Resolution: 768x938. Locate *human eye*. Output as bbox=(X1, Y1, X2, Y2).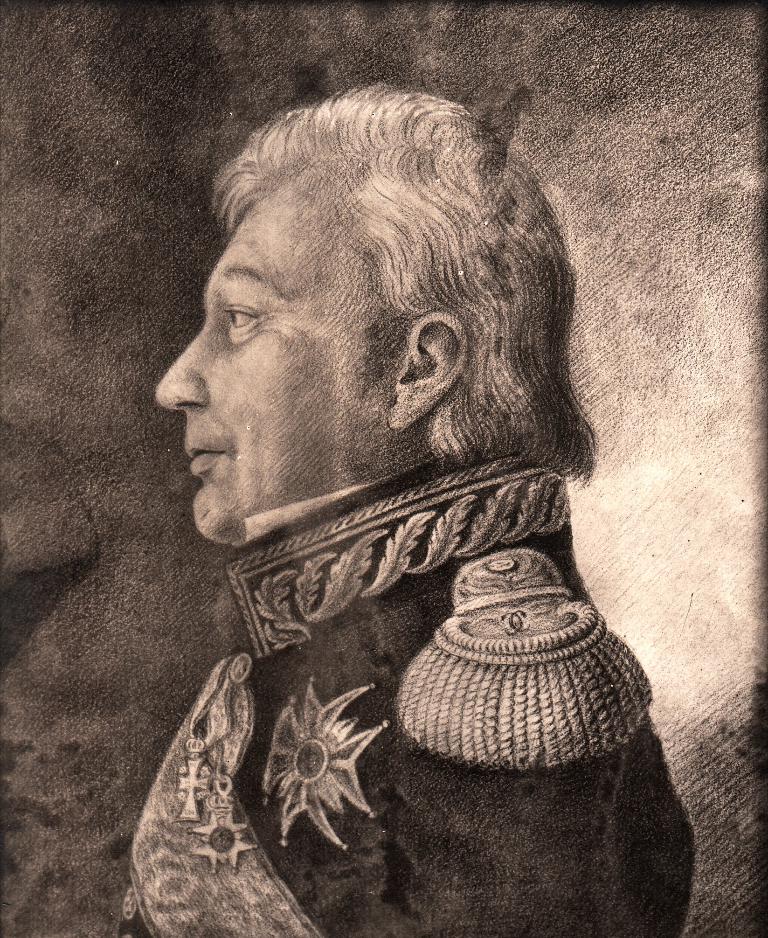
bbox=(222, 297, 261, 339).
